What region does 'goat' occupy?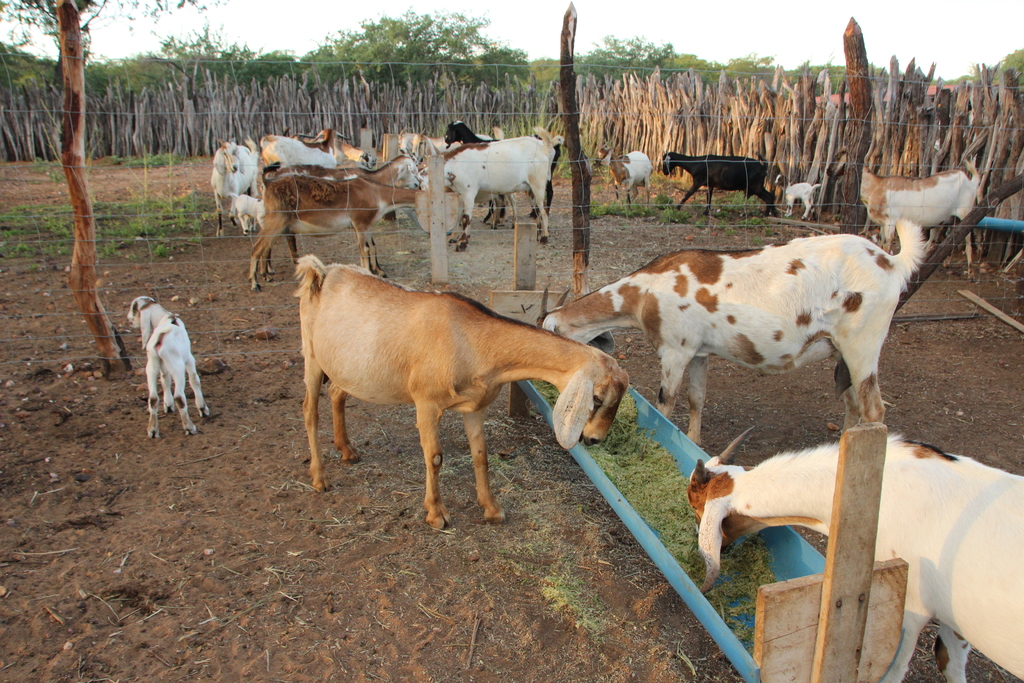
crop(771, 174, 824, 219).
